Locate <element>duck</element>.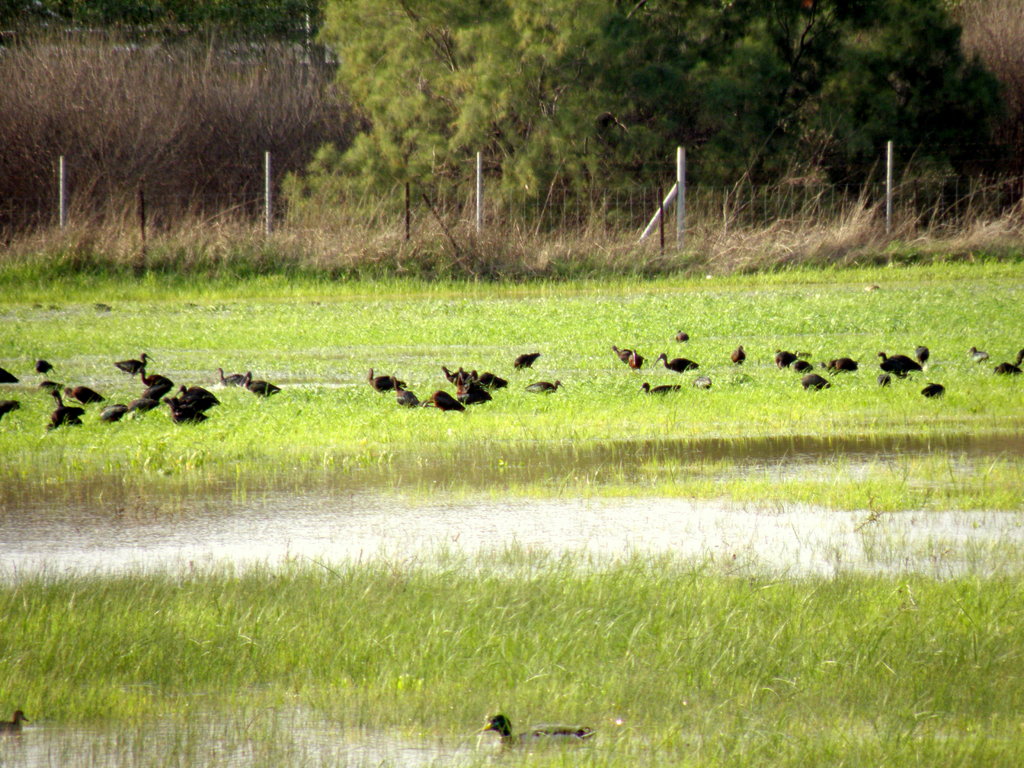
Bounding box: l=0, t=360, r=20, b=387.
